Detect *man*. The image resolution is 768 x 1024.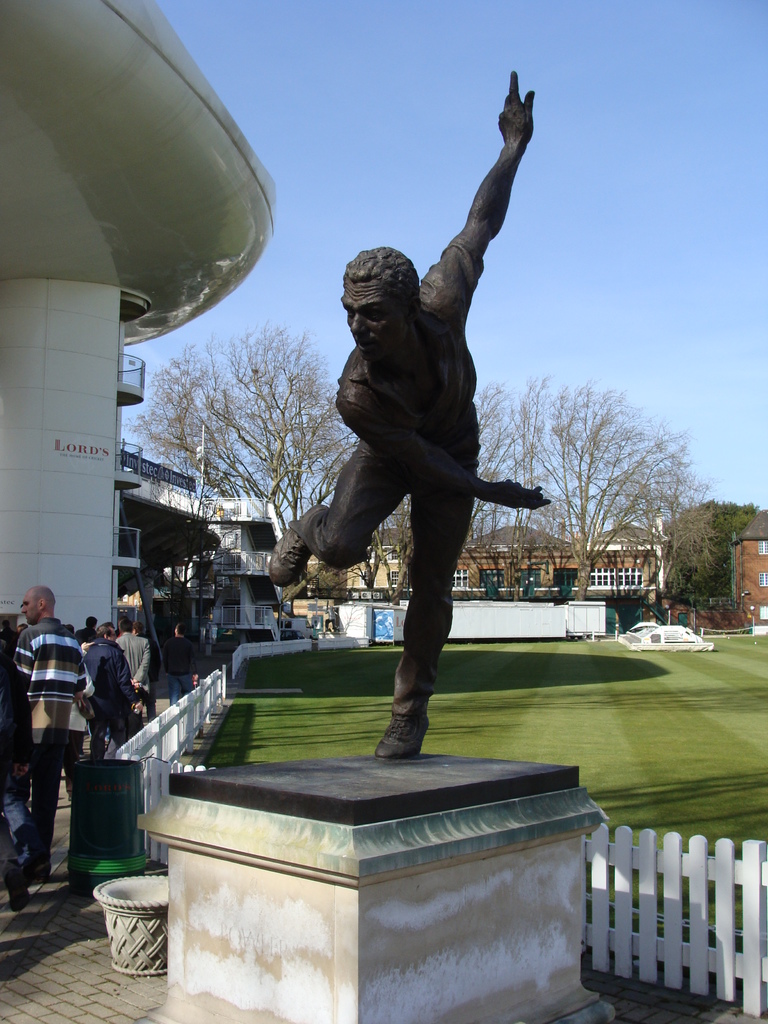
region(111, 622, 150, 705).
